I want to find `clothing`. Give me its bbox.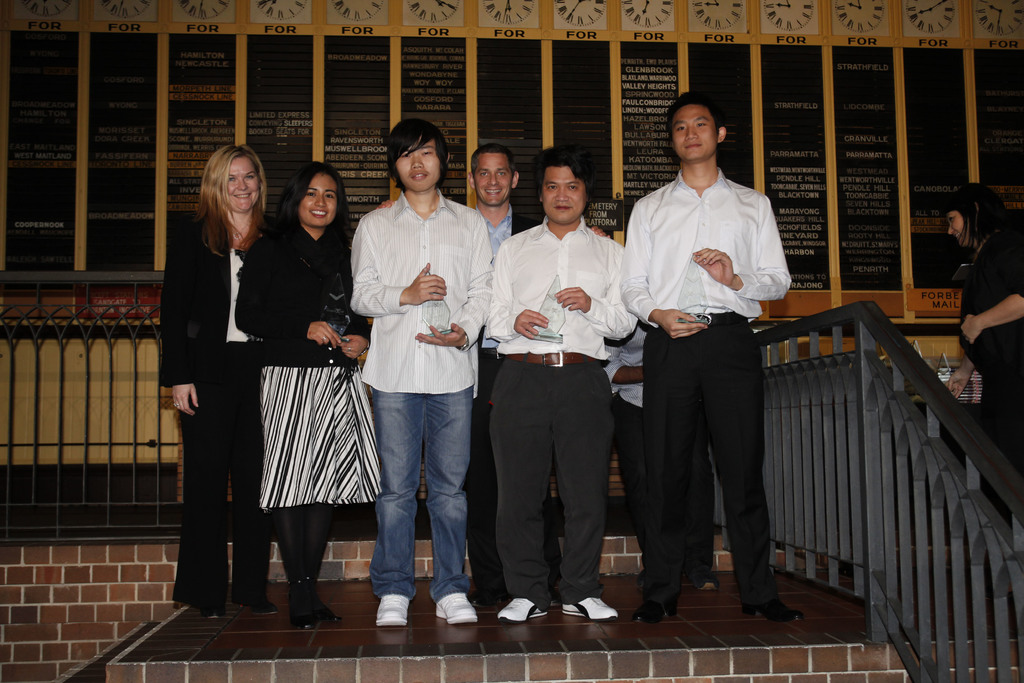
(left=244, top=193, right=392, bottom=605).
